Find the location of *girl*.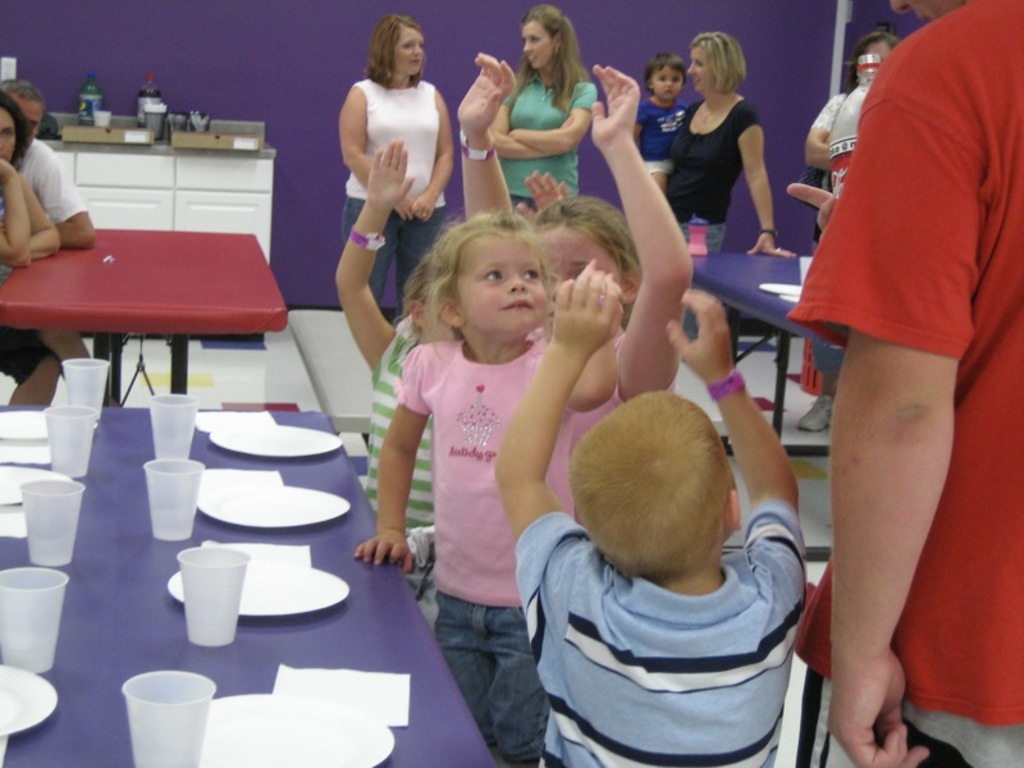
Location: locate(333, 133, 456, 613).
